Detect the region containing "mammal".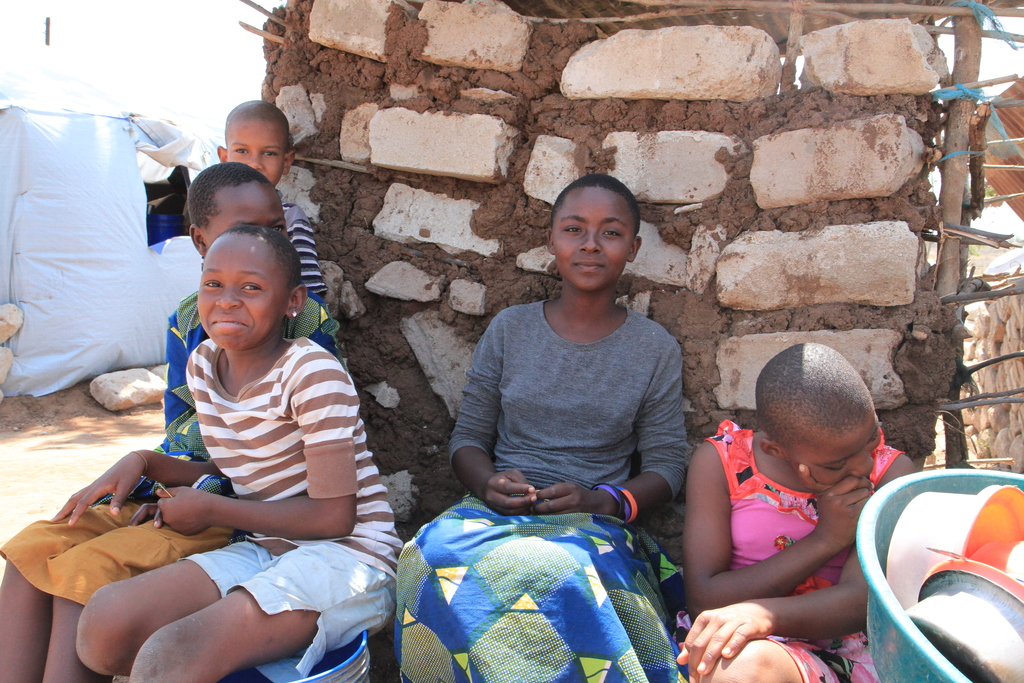
rect(669, 341, 915, 682).
